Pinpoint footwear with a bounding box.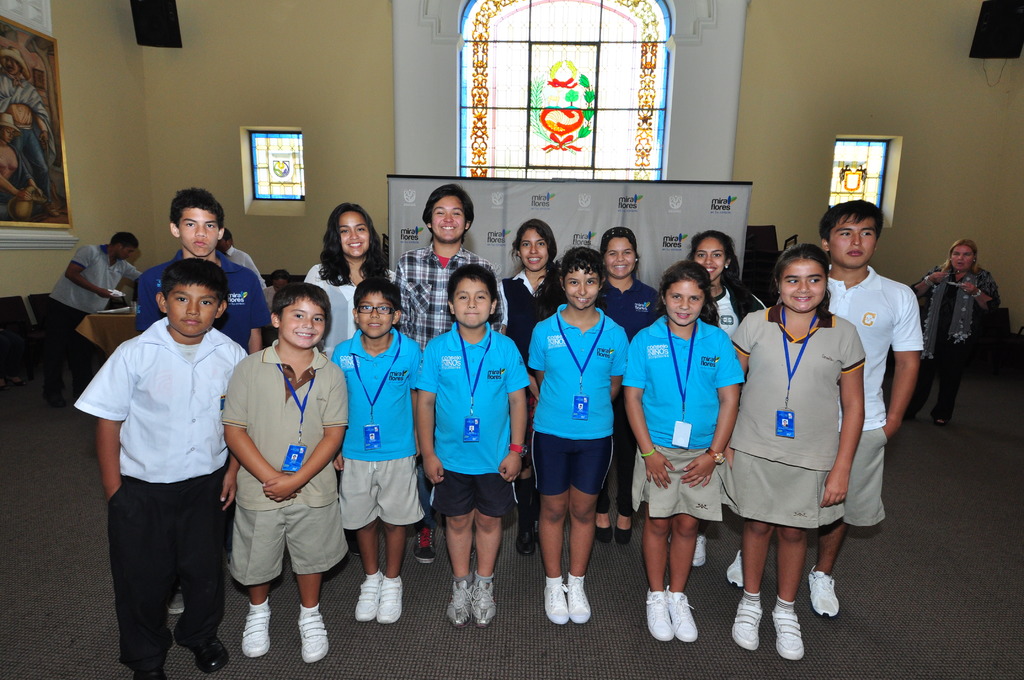
(left=349, top=533, right=364, bottom=558).
